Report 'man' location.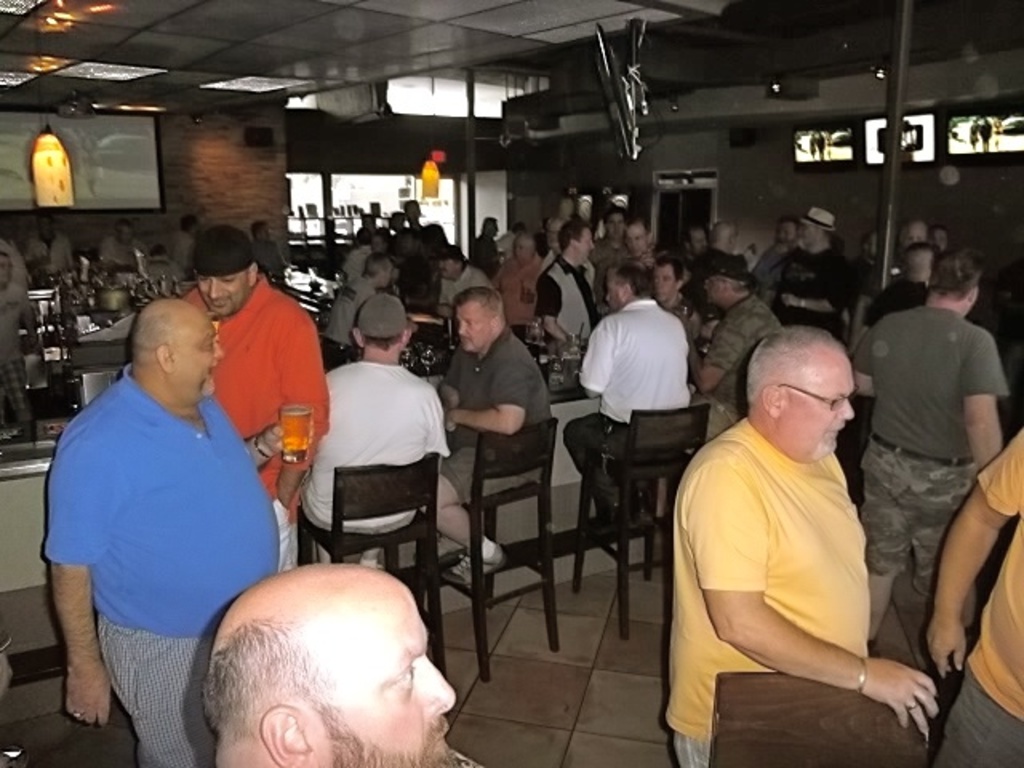
Report: (29,208,78,282).
